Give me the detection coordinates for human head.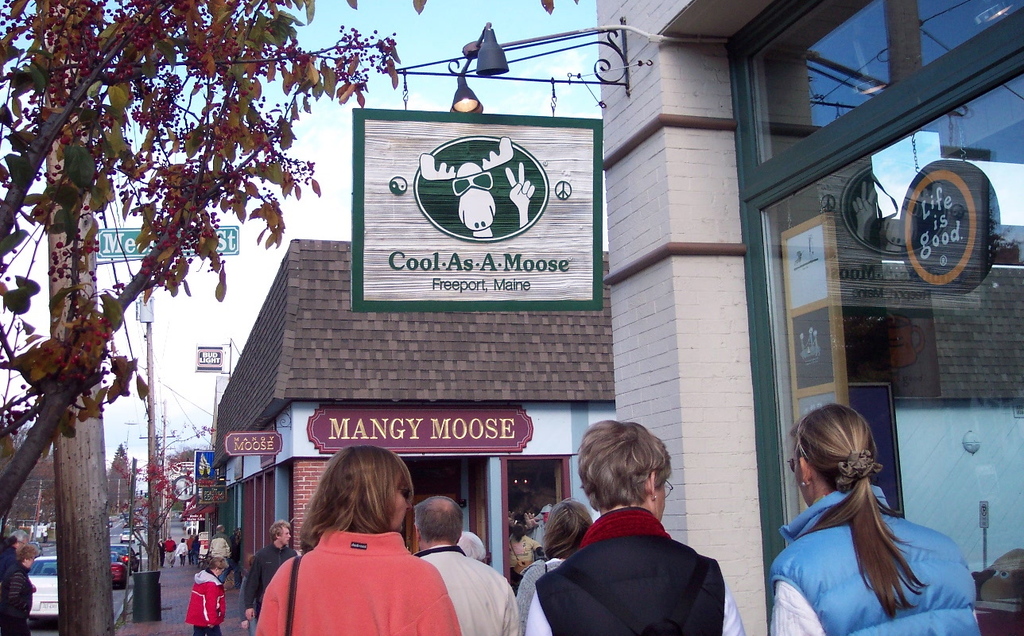
[414,494,463,549].
